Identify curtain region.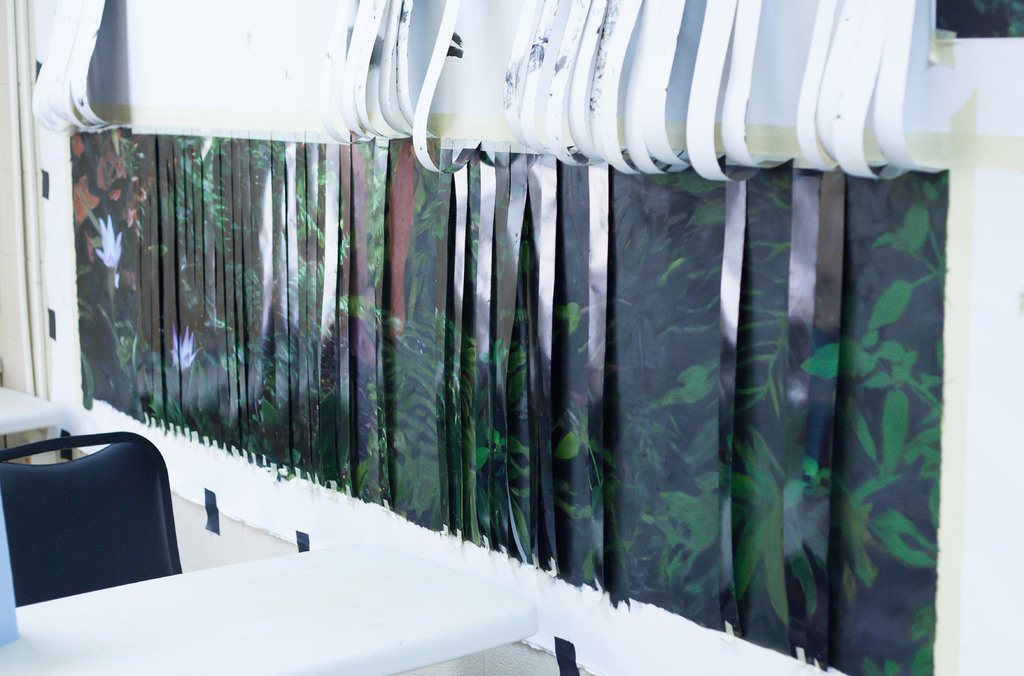
Region: 81/128/935/675.
